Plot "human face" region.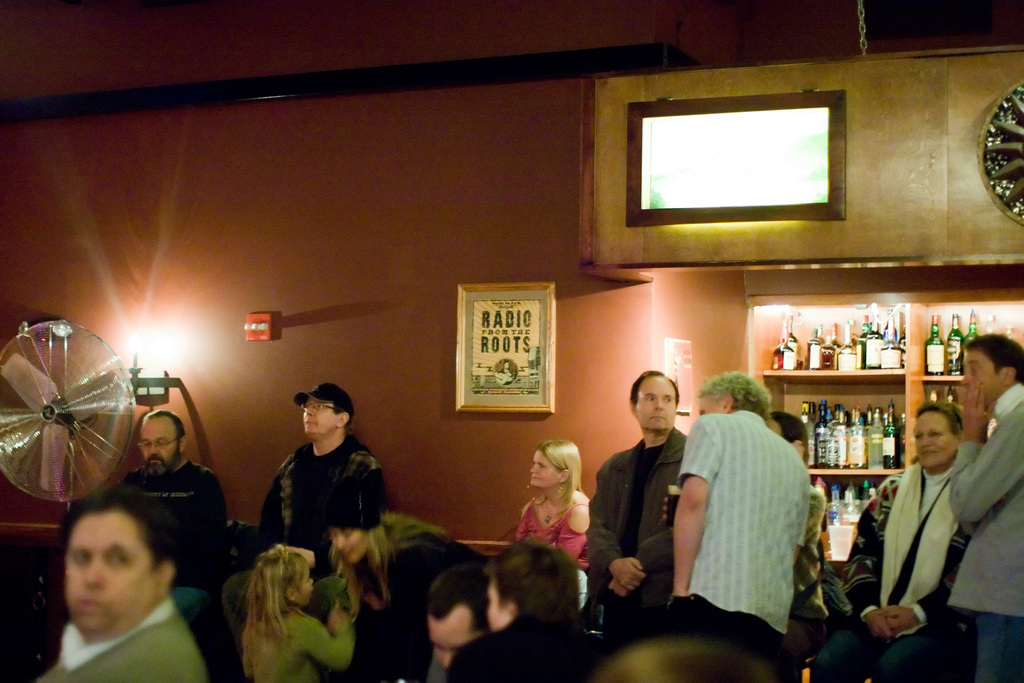
Plotted at [914, 411, 956, 467].
